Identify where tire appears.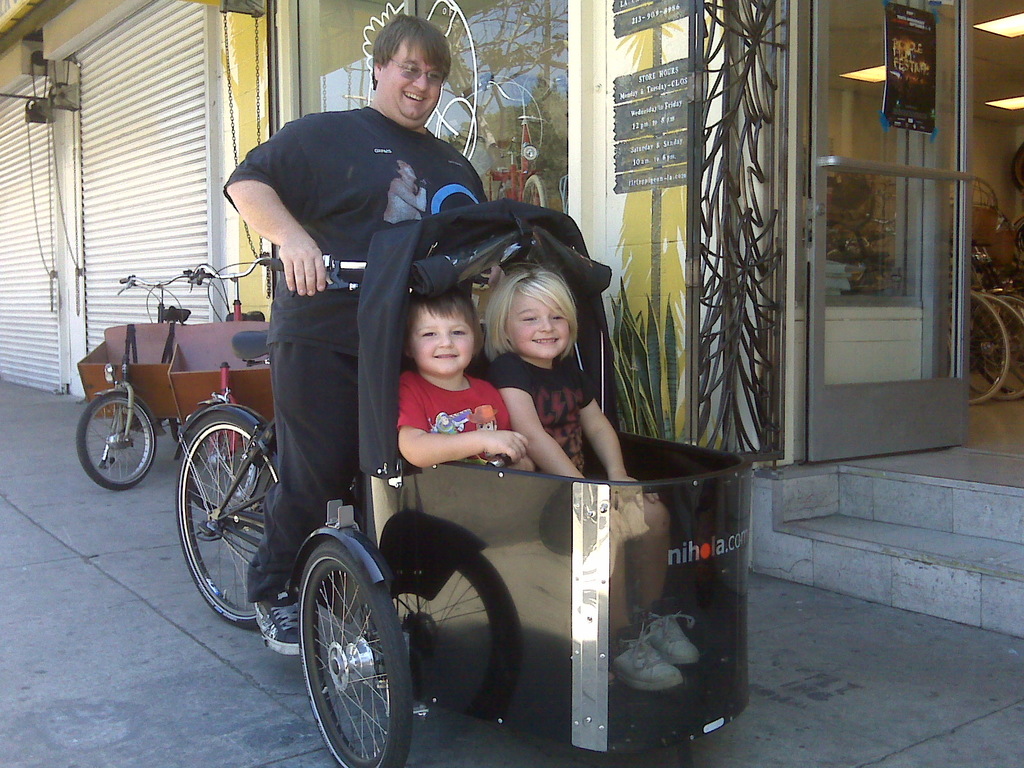
Appears at crop(74, 390, 161, 492).
